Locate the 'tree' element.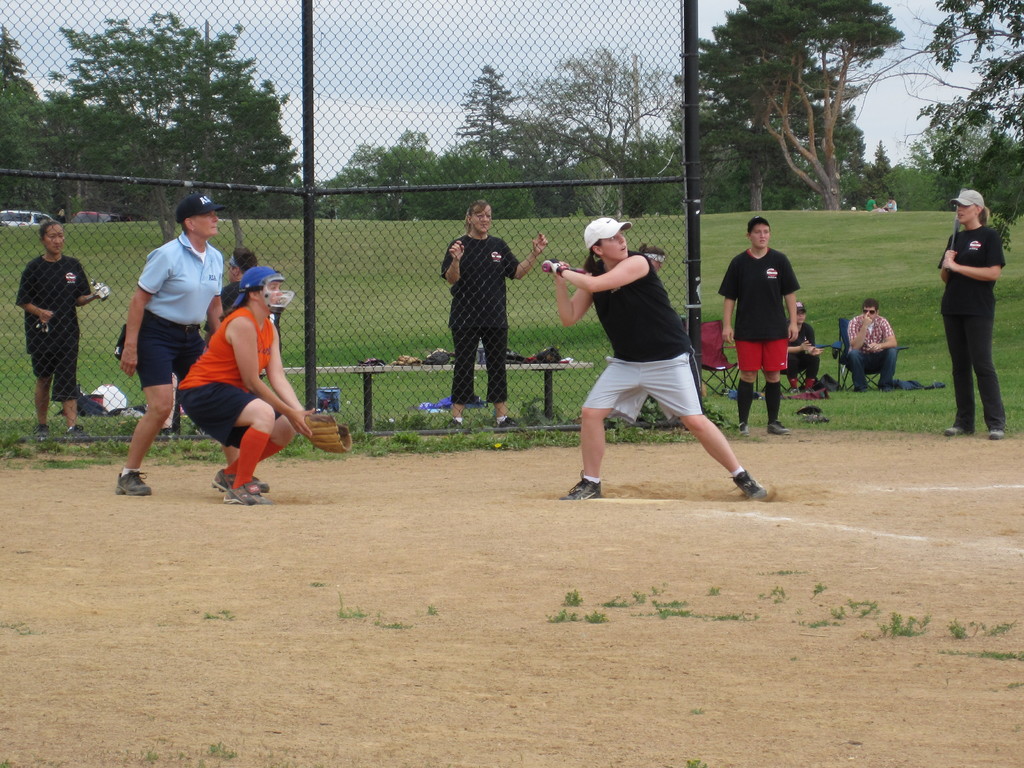
Element bbox: 673,28,929,202.
